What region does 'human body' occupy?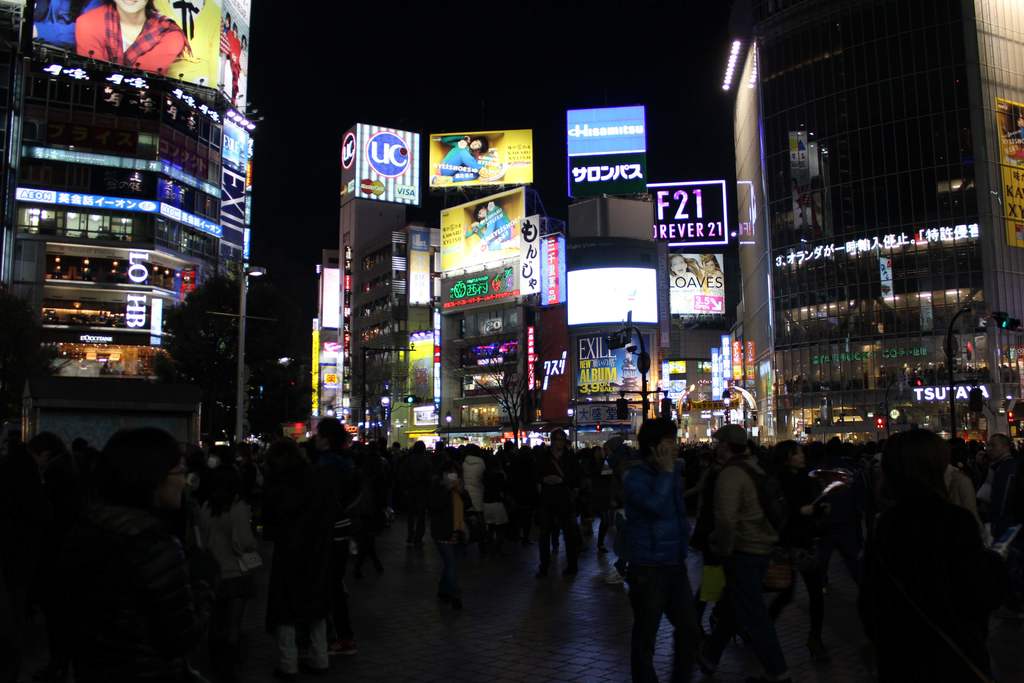
[left=72, top=0, right=185, bottom=81].
